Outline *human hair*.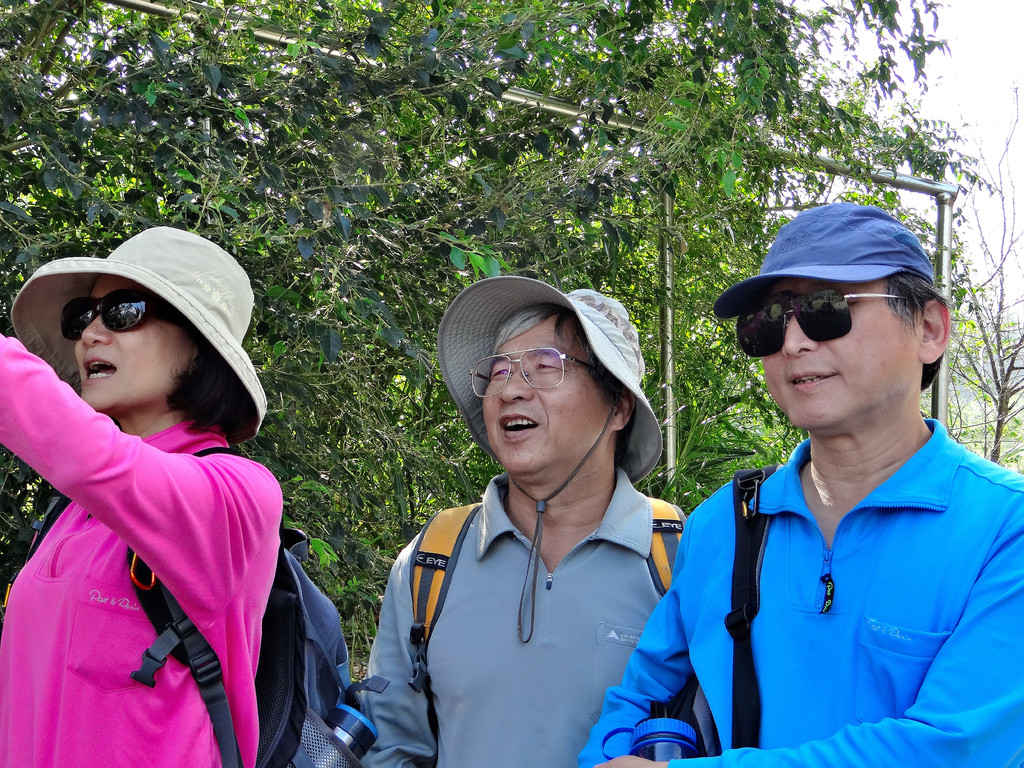
Outline: detection(161, 333, 248, 441).
